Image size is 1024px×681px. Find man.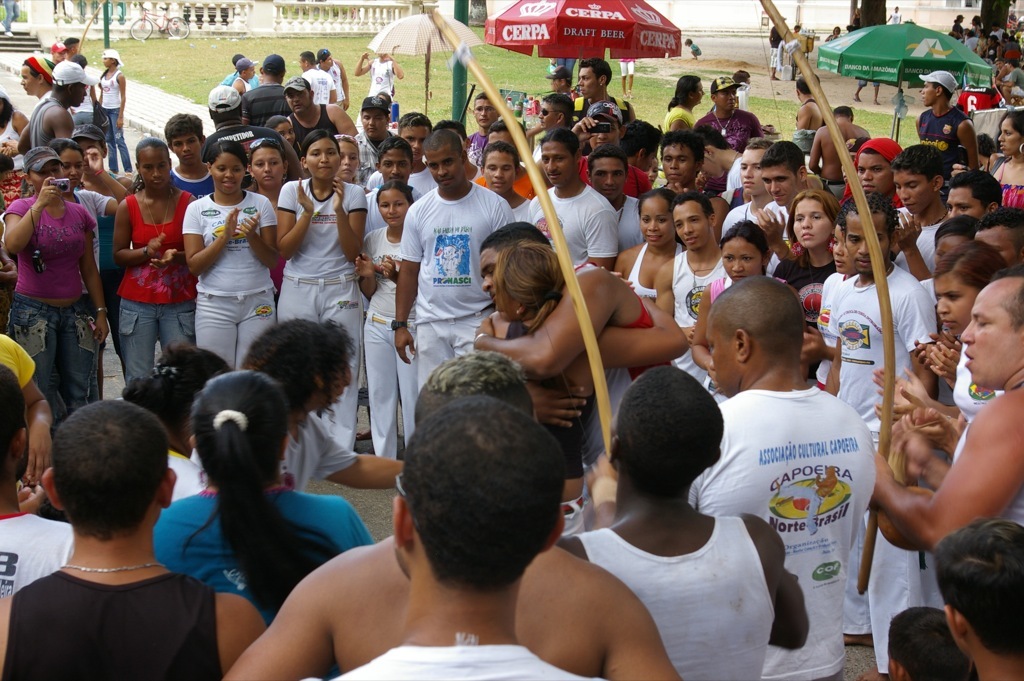
locate(16, 68, 93, 162).
